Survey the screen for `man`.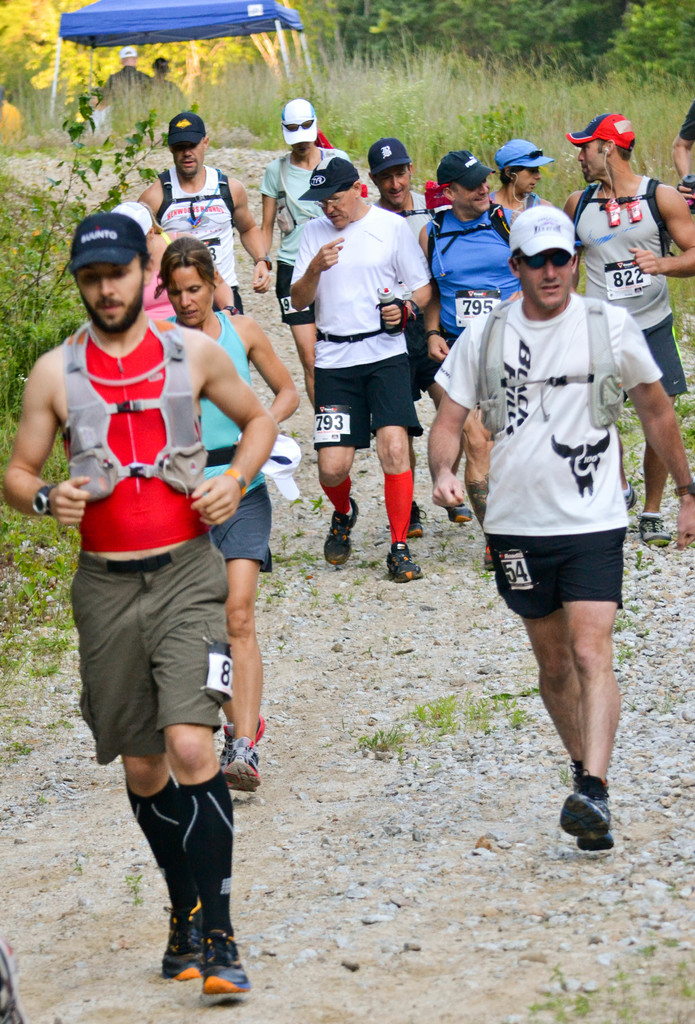
Survey found: [x1=458, y1=177, x2=666, y2=847].
